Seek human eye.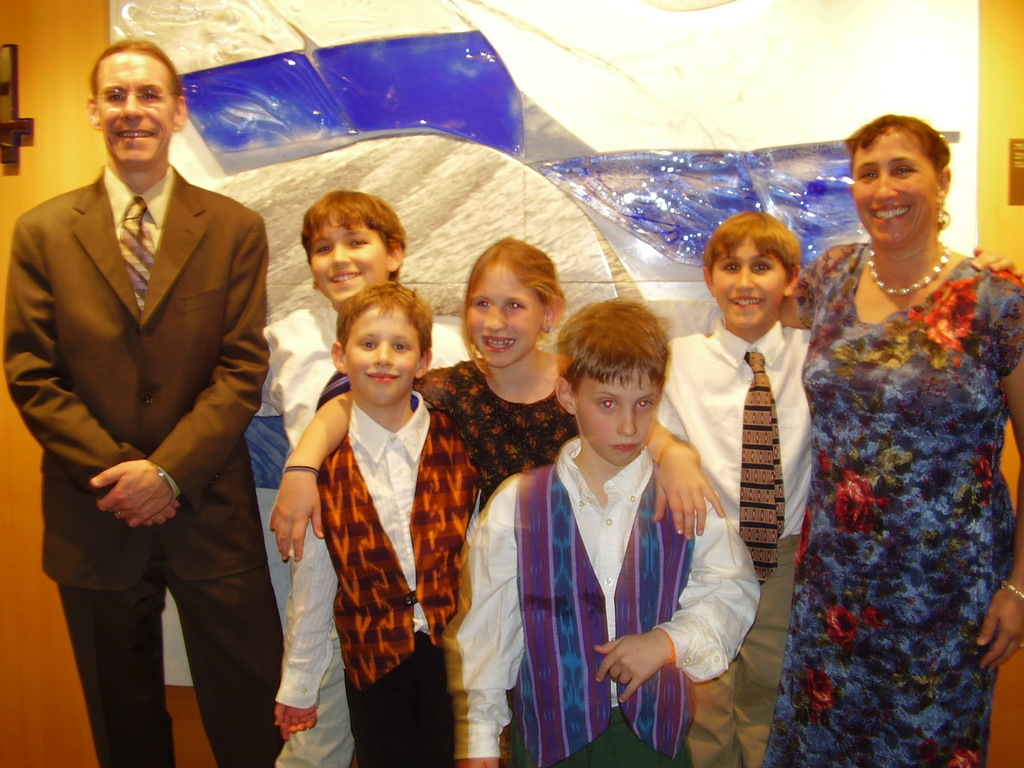
box=[508, 301, 528, 312].
